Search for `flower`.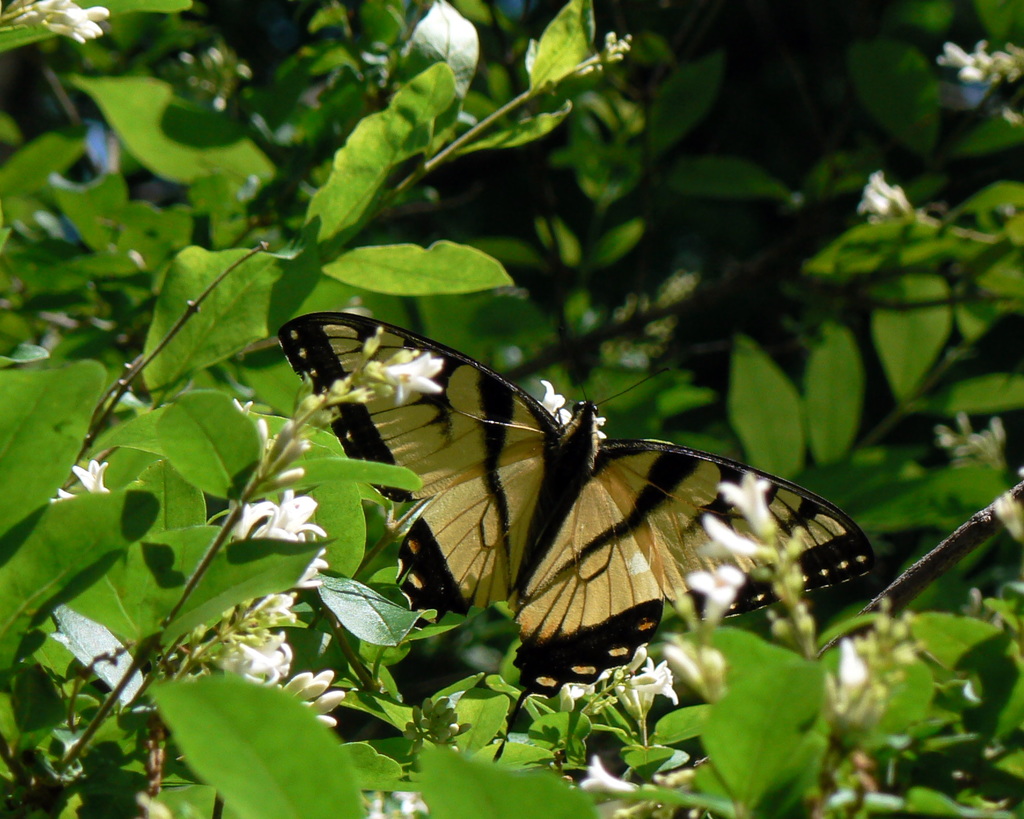
Found at rect(249, 595, 300, 624).
